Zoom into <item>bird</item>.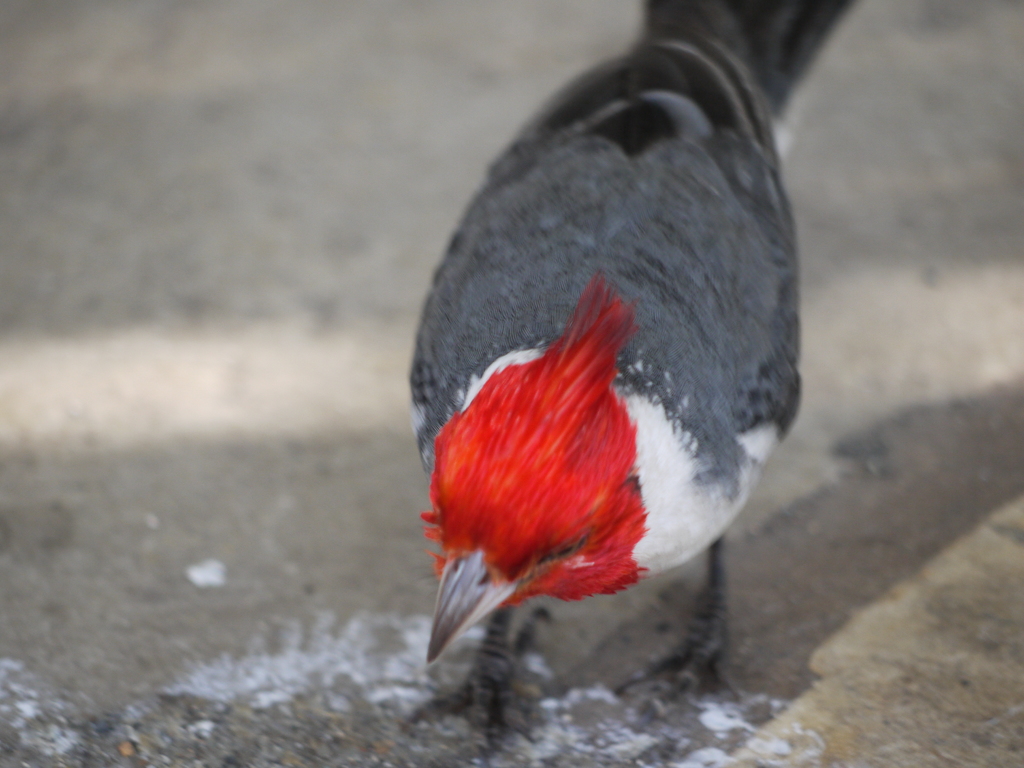
Zoom target: region(396, 13, 838, 732).
